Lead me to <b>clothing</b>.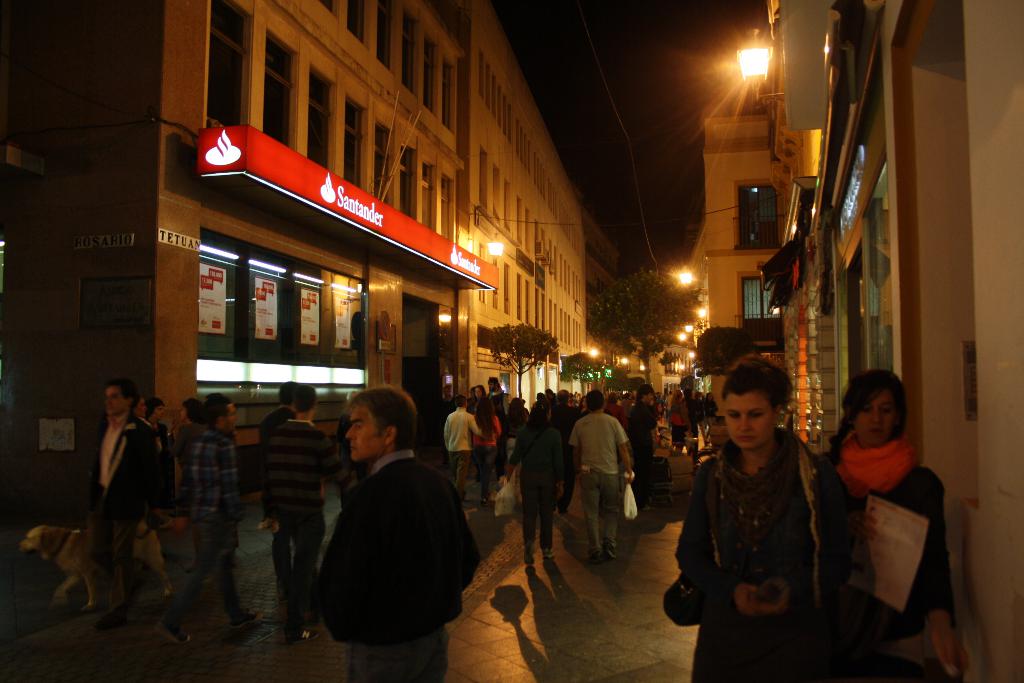
Lead to select_region(301, 411, 474, 670).
